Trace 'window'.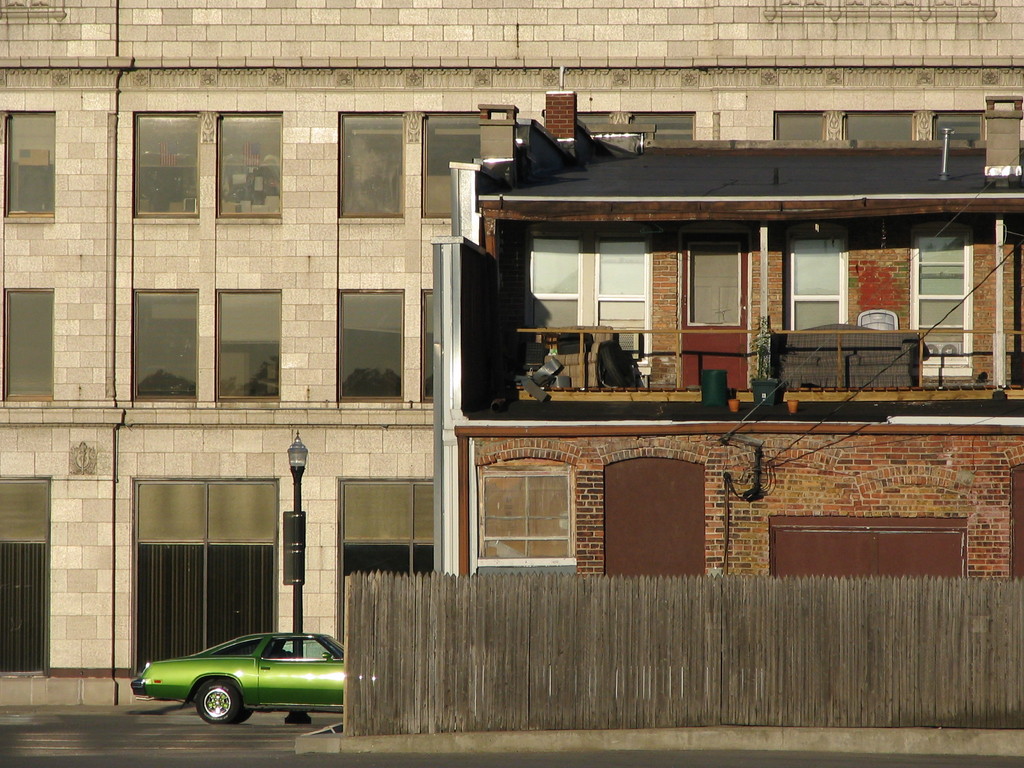
Traced to (126, 106, 198, 218).
